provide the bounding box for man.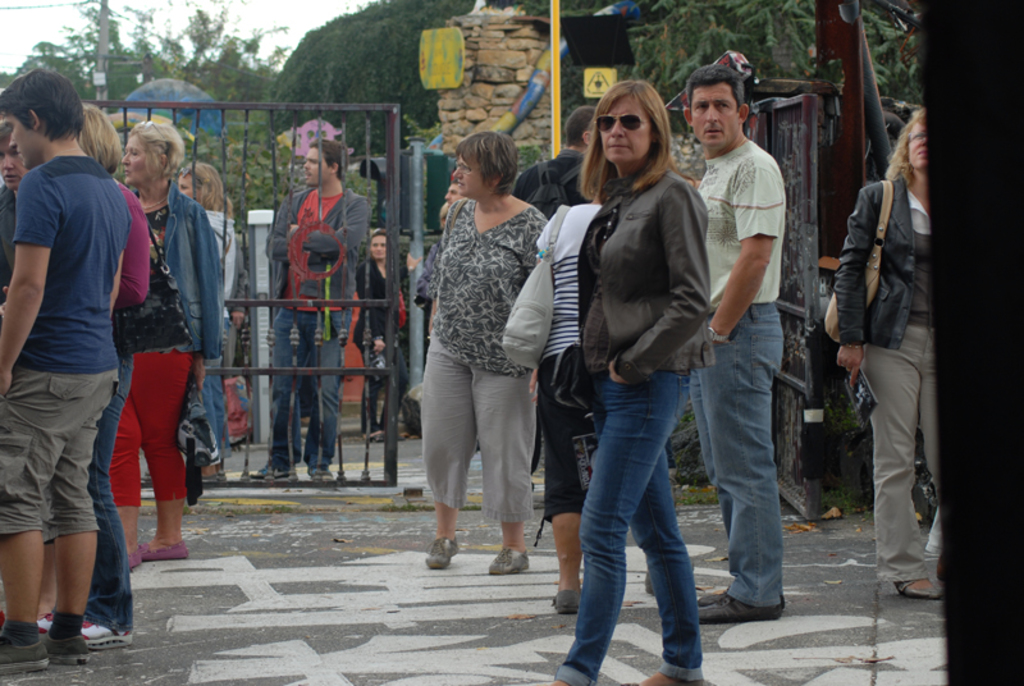
0:73:133:667.
